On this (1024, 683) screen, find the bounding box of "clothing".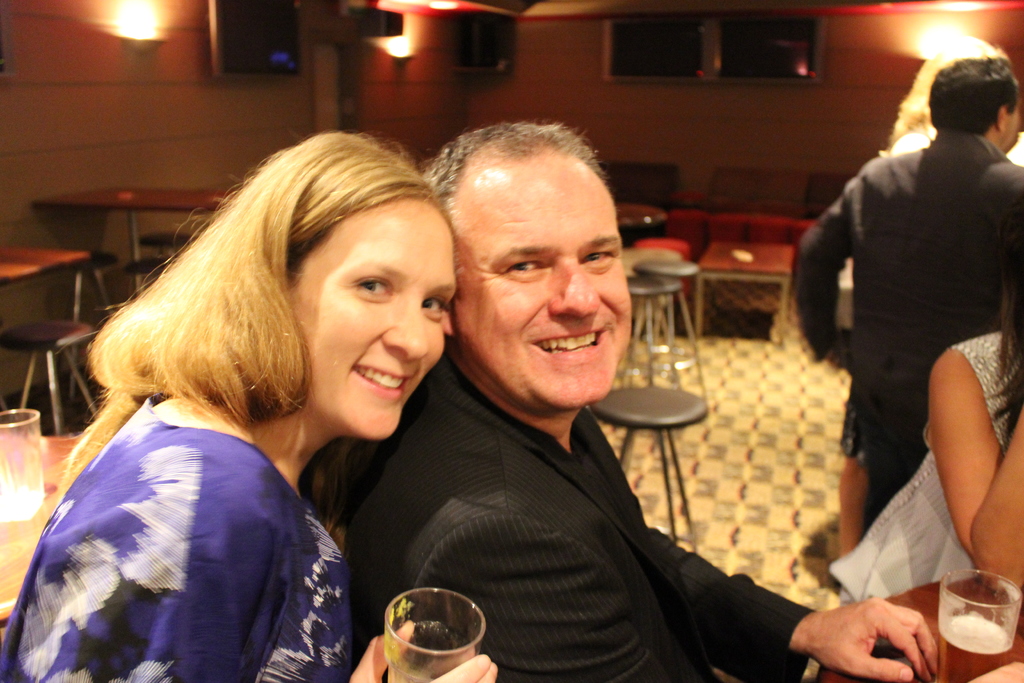
Bounding box: bbox=(797, 123, 1023, 531).
